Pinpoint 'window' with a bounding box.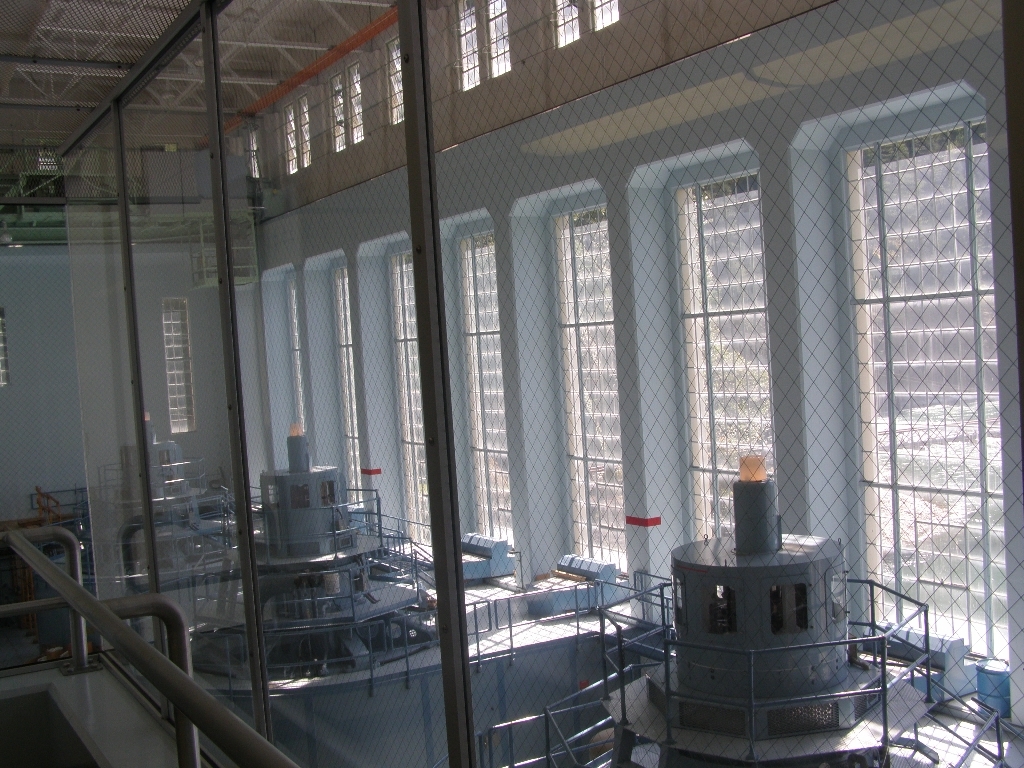
locate(242, 127, 259, 182).
